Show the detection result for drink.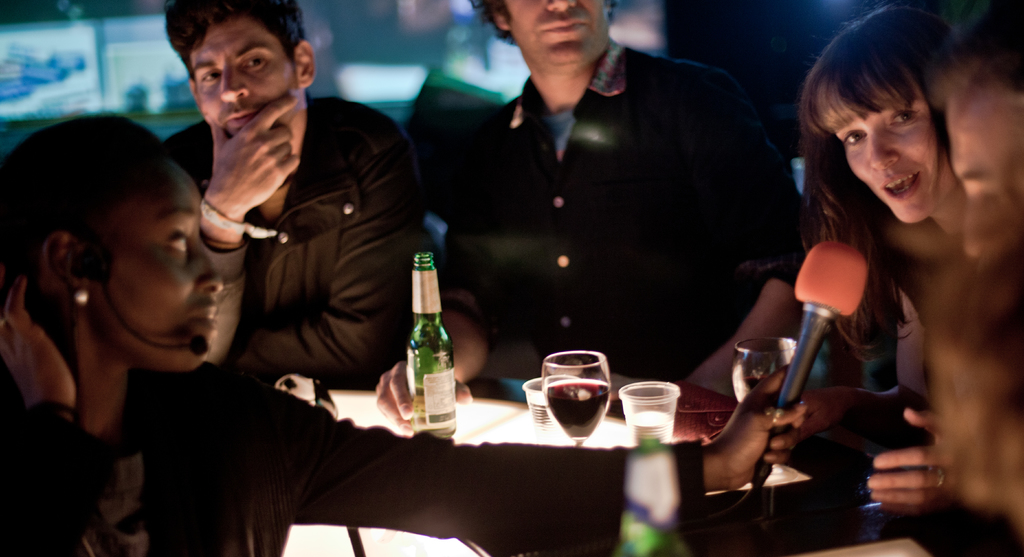
box(610, 431, 694, 556).
